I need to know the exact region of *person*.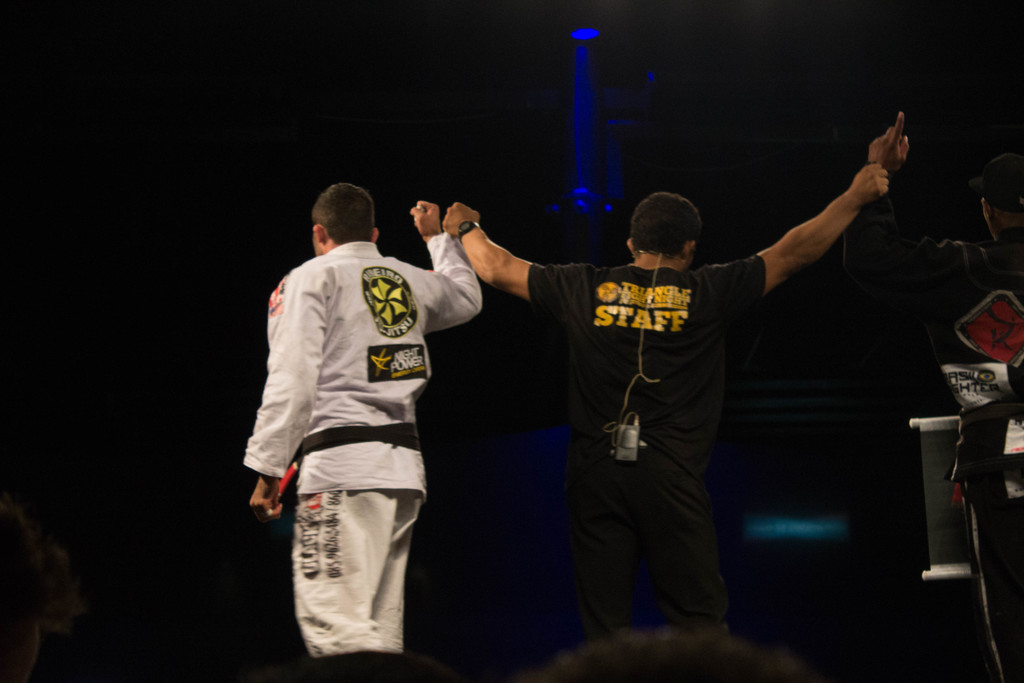
Region: bbox=[248, 154, 475, 672].
